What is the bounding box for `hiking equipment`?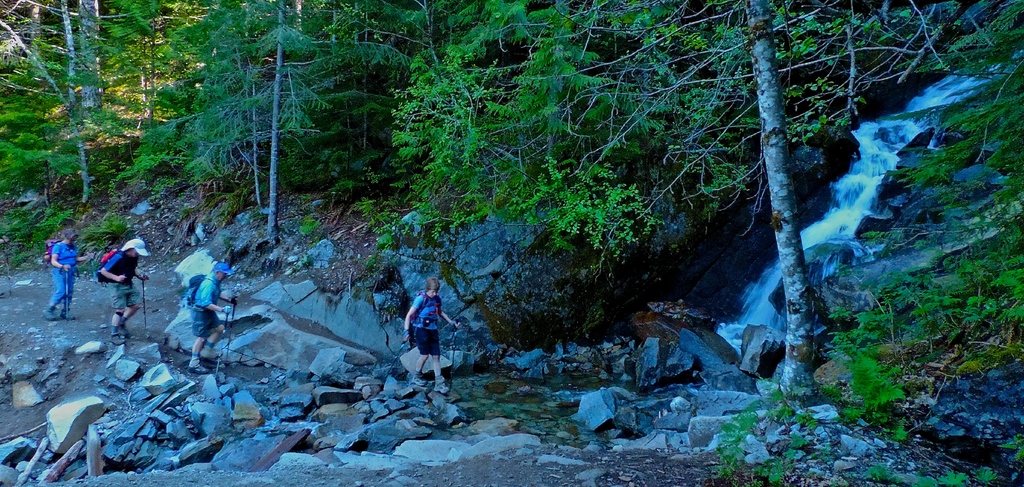
x1=218 y1=310 x2=228 y2=381.
